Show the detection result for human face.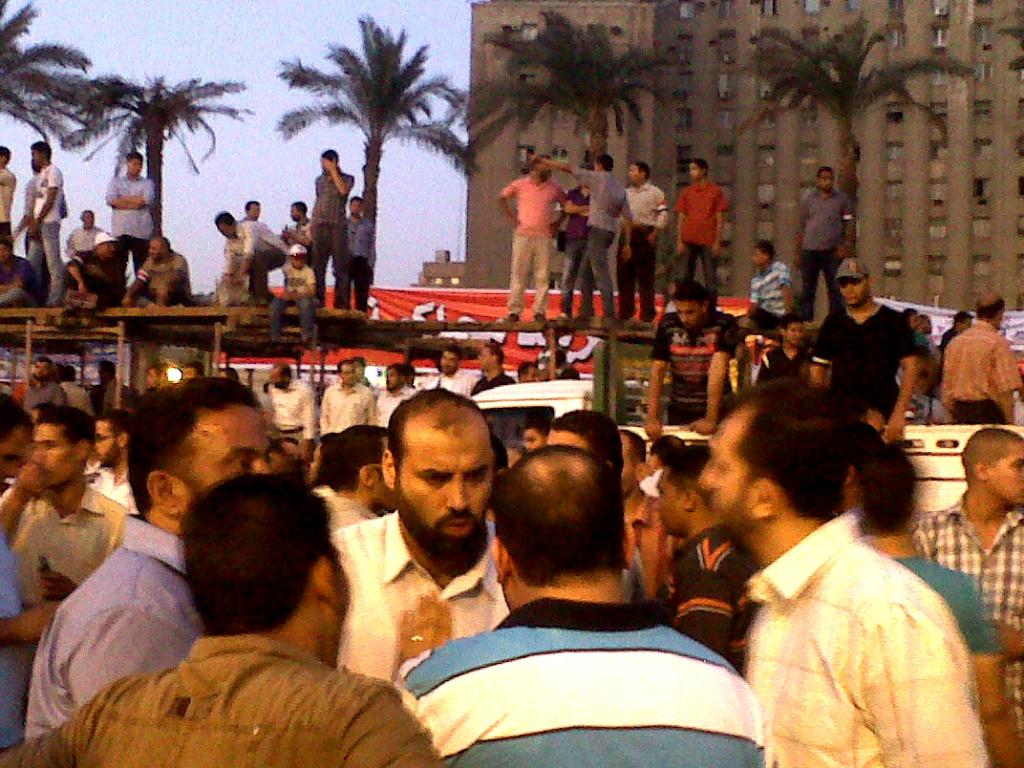
pyautogui.locateOnScreen(478, 348, 501, 368).
